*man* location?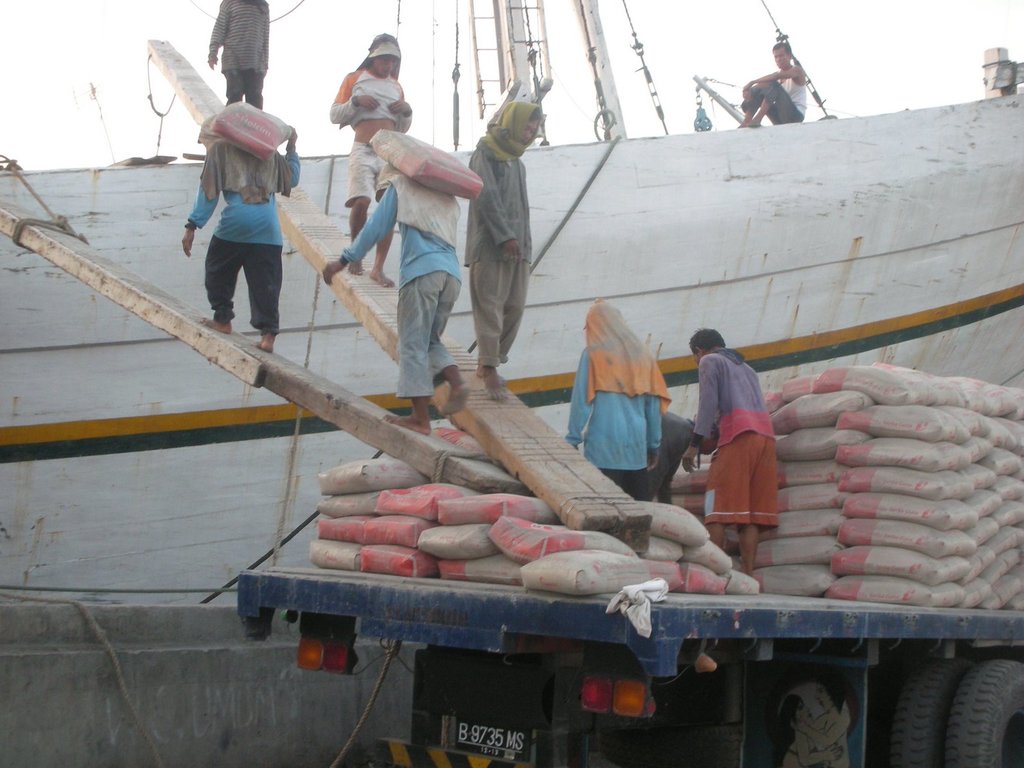
rect(321, 169, 460, 436)
